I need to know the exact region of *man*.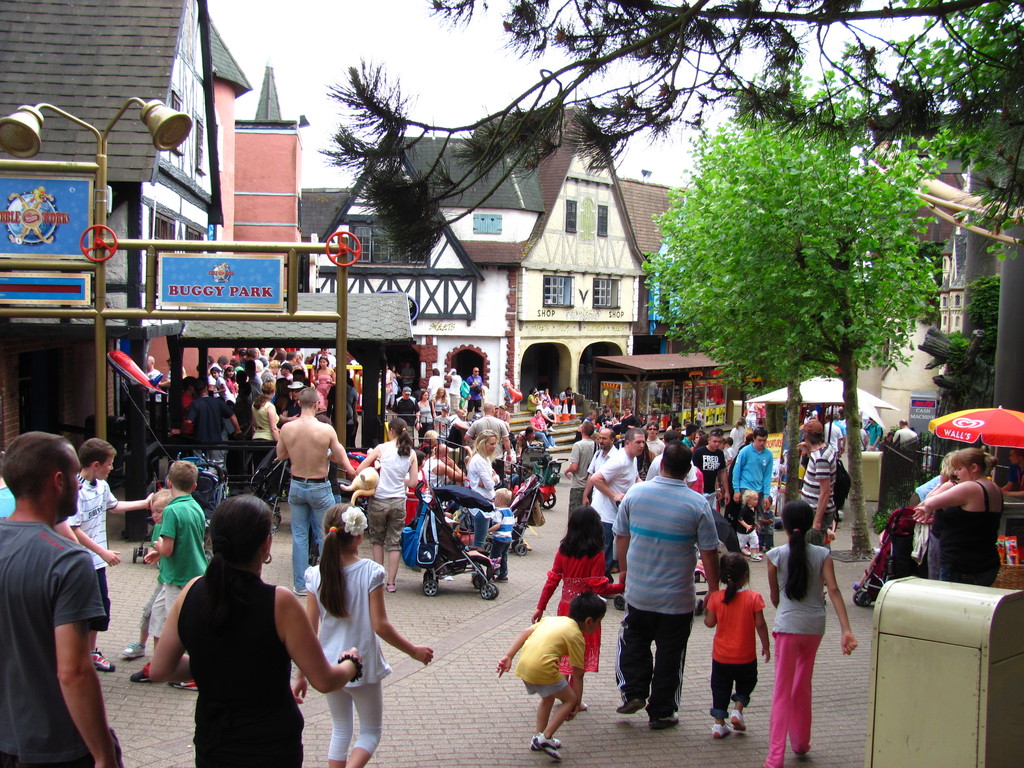
Region: box=[268, 385, 344, 591].
